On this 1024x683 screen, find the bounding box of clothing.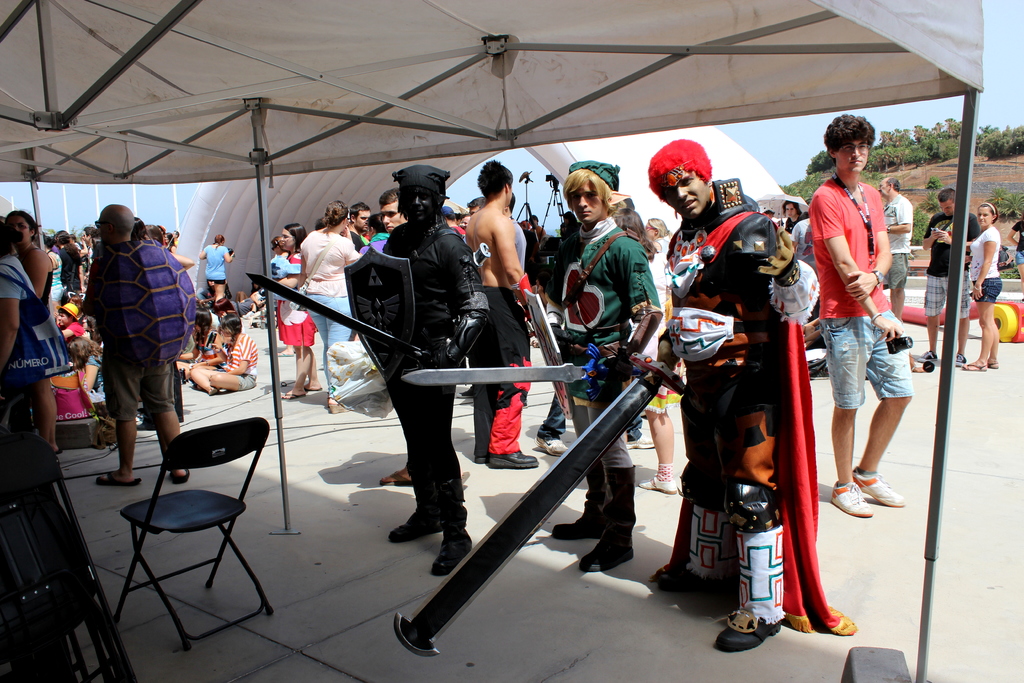
Bounding box: 0/254/37/300.
